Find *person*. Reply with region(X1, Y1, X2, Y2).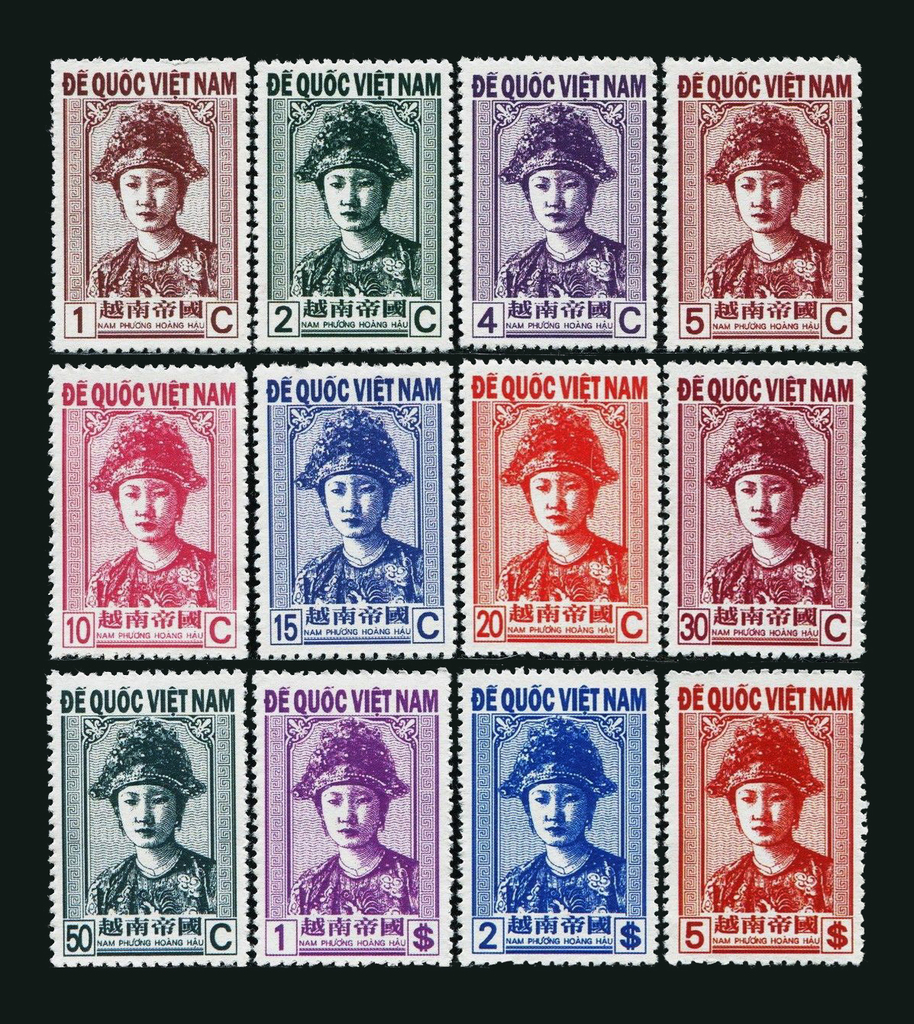
region(284, 719, 418, 917).
